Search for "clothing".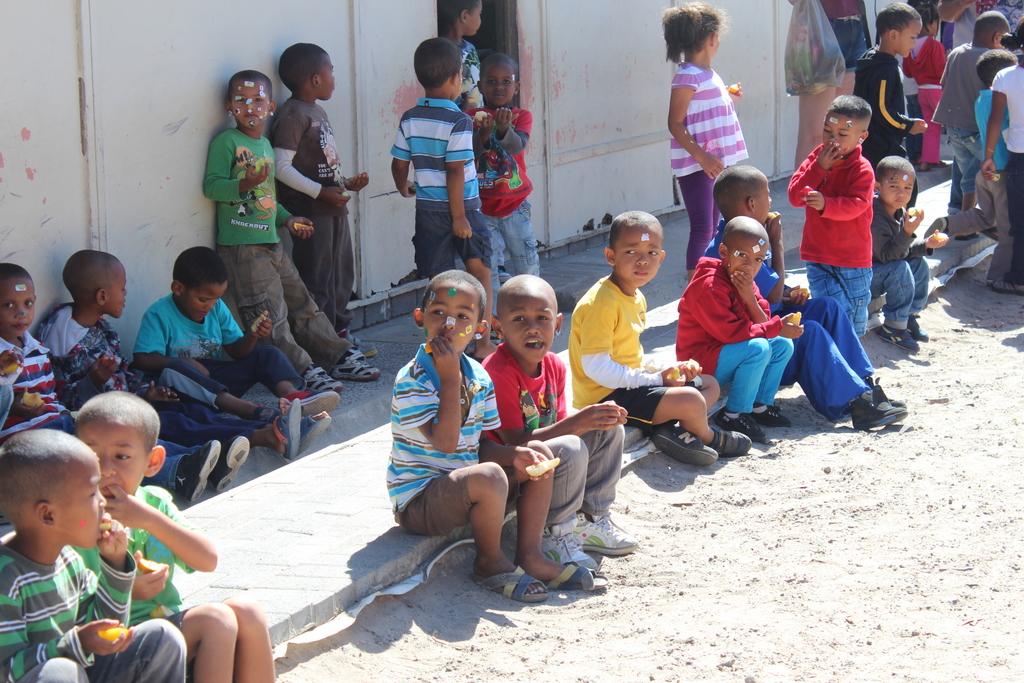
Found at bbox=(987, 59, 1023, 286).
